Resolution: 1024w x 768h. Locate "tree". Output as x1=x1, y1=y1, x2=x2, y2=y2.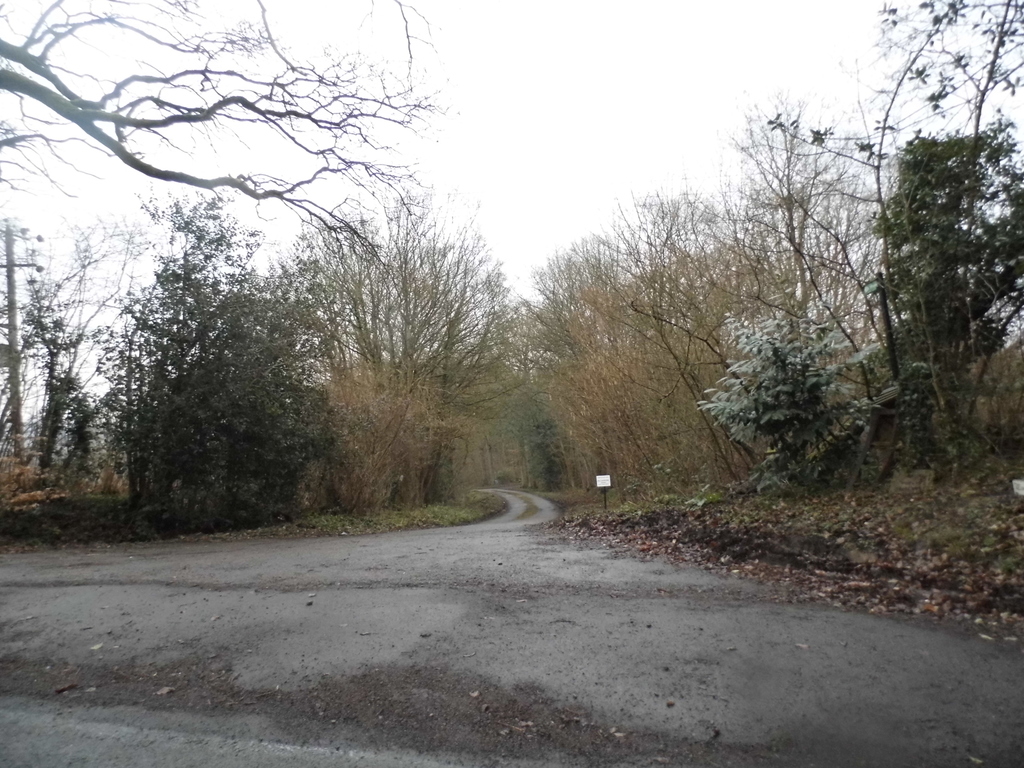
x1=341, y1=197, x2=506, y2=505.
